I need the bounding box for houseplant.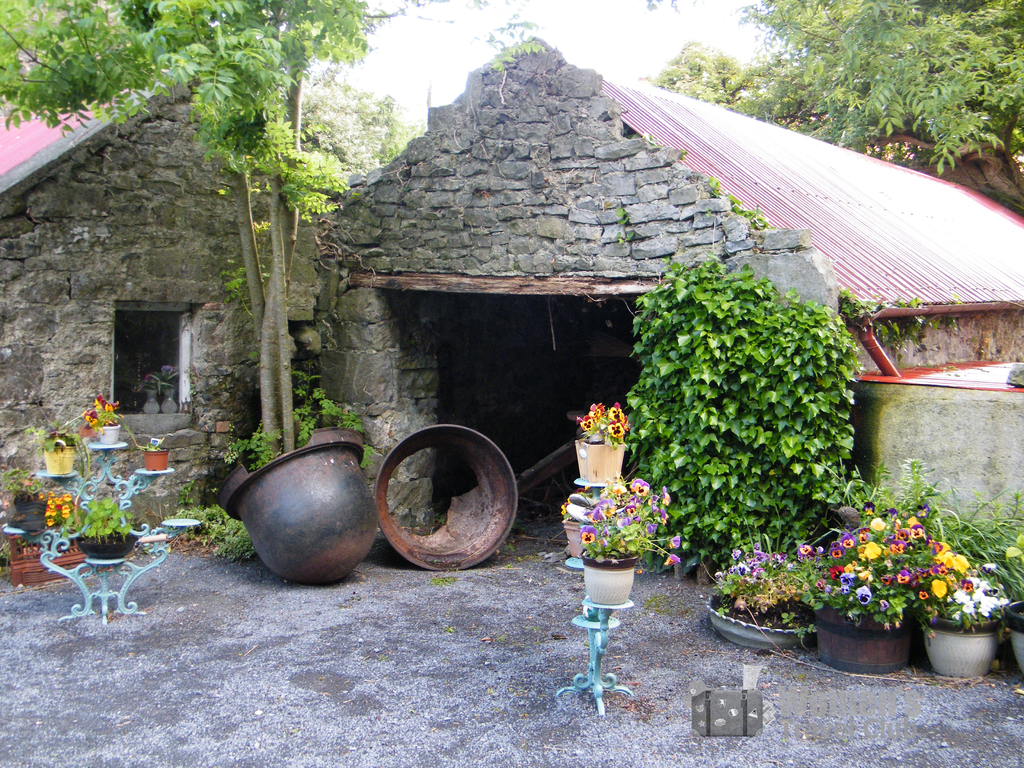
Here it is: x1=695, y1=547, x2=814, y2=636.
